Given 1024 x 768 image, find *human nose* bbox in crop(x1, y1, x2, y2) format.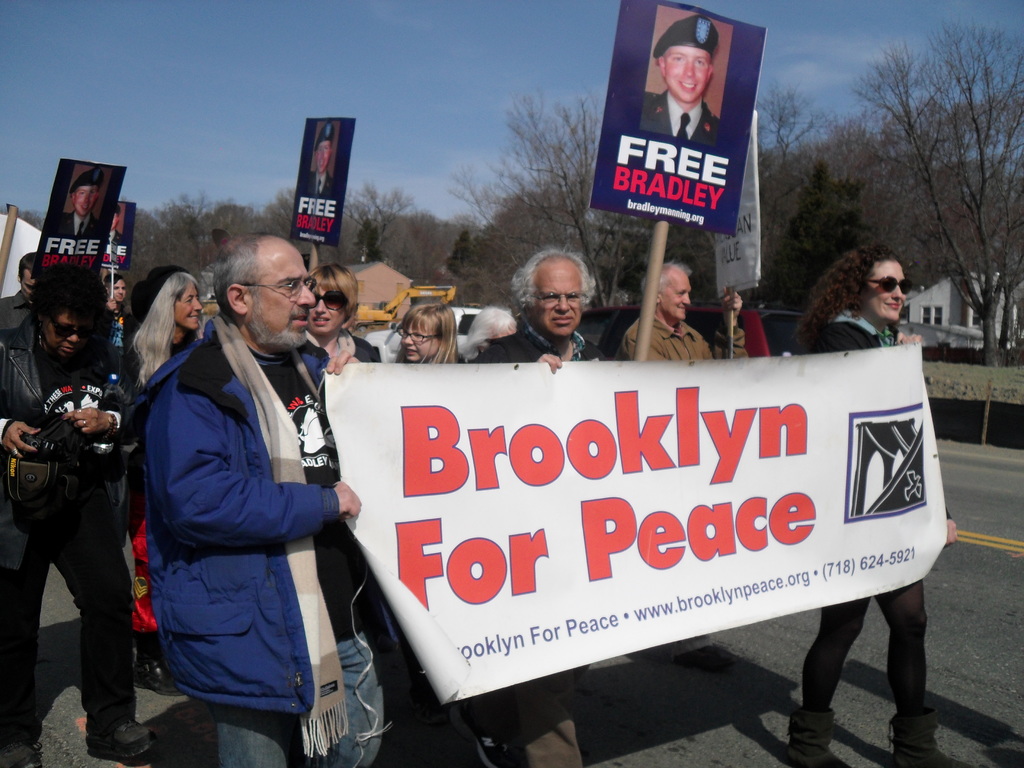
crop(682, 61, 694, 77).
